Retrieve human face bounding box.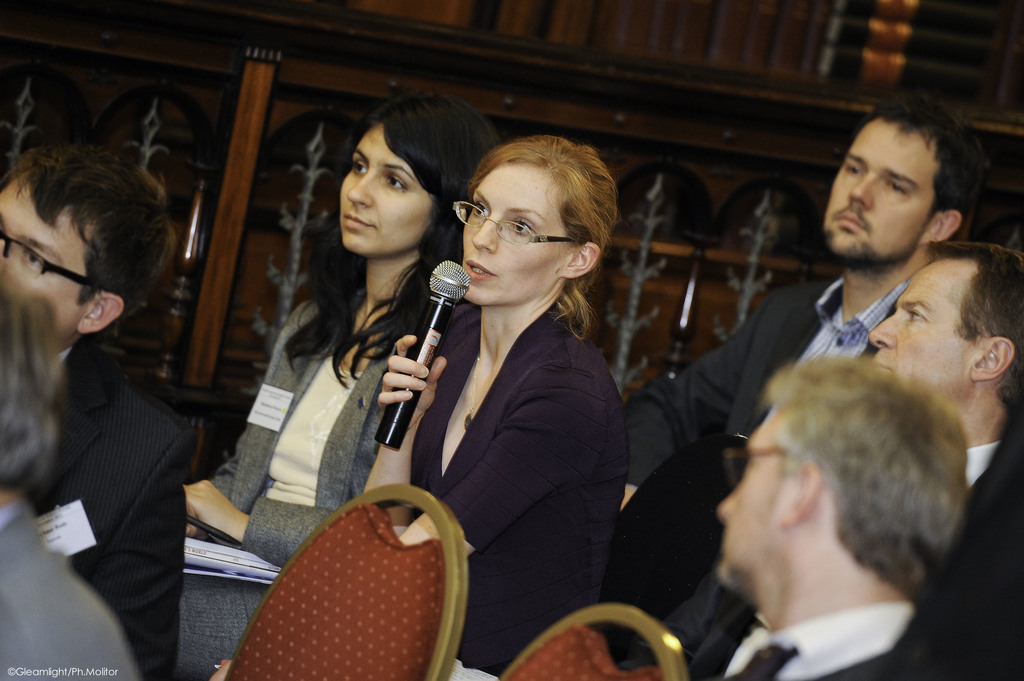
Bounding box: [824, 118, 936, 266].
